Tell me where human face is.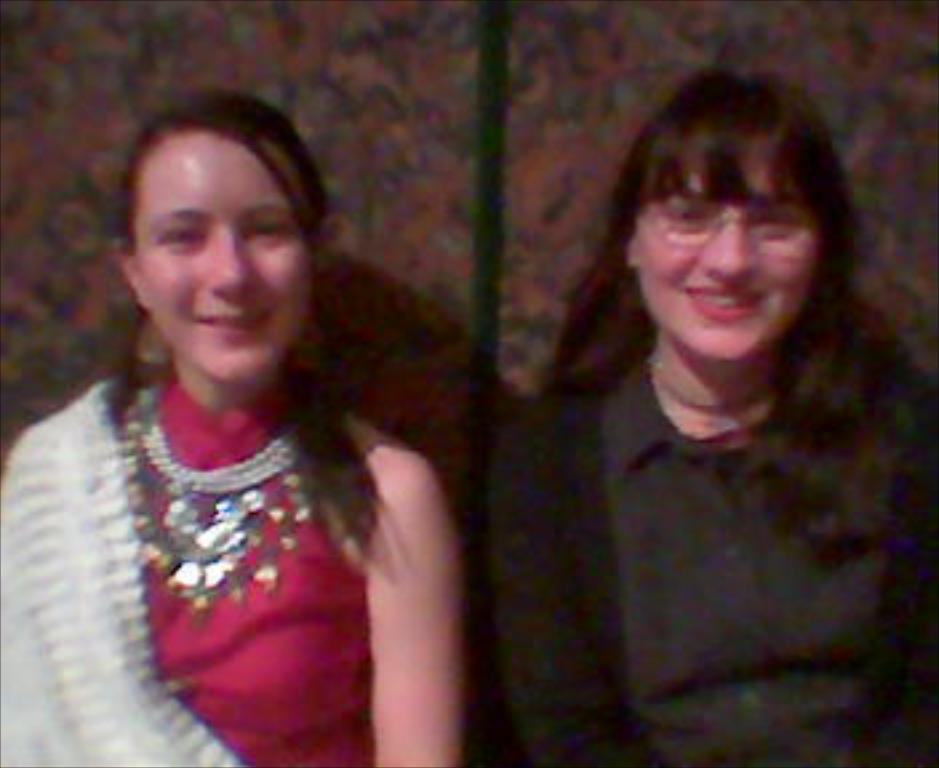
human face is at (x1=128, y1=123, x2=312, y2=384).
